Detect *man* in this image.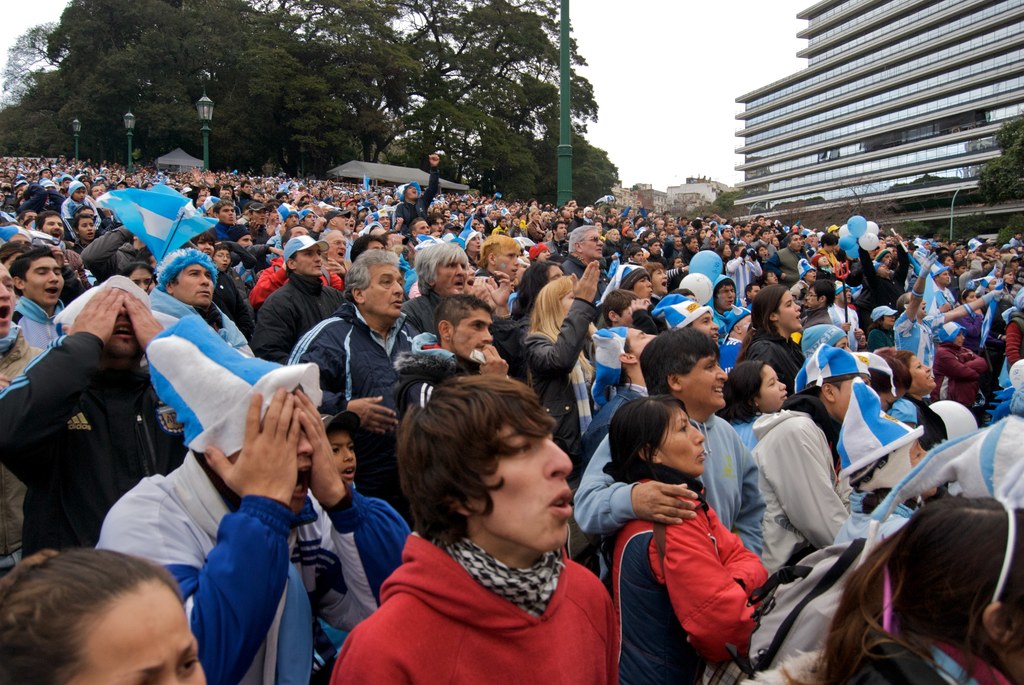
Detection: [251,233,355,363].
